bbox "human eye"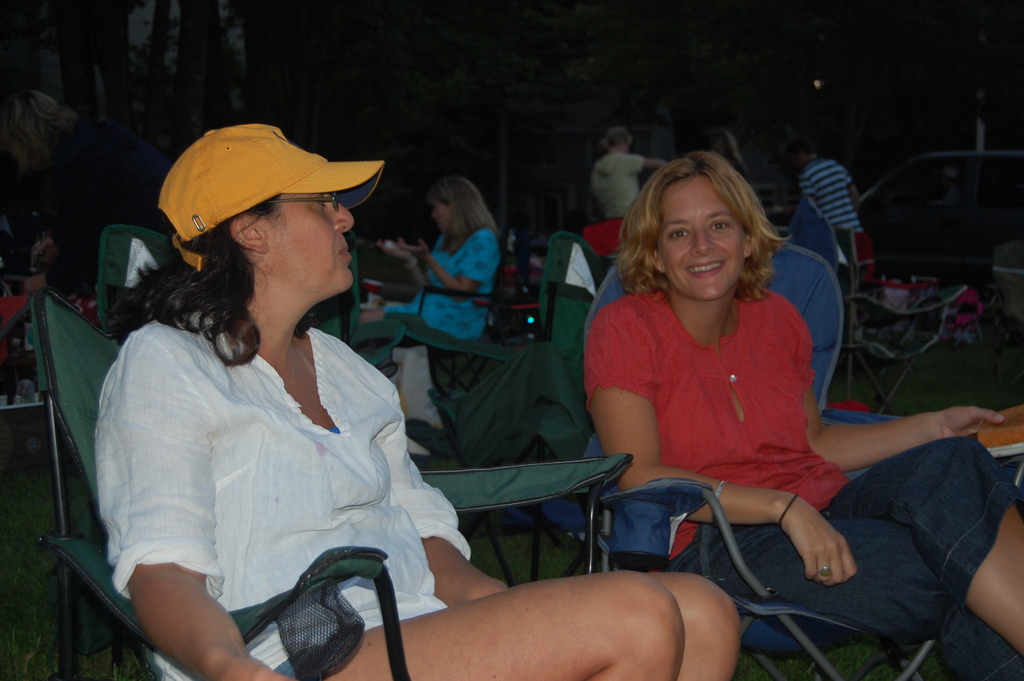
crop(314, 193, 328, 207)
